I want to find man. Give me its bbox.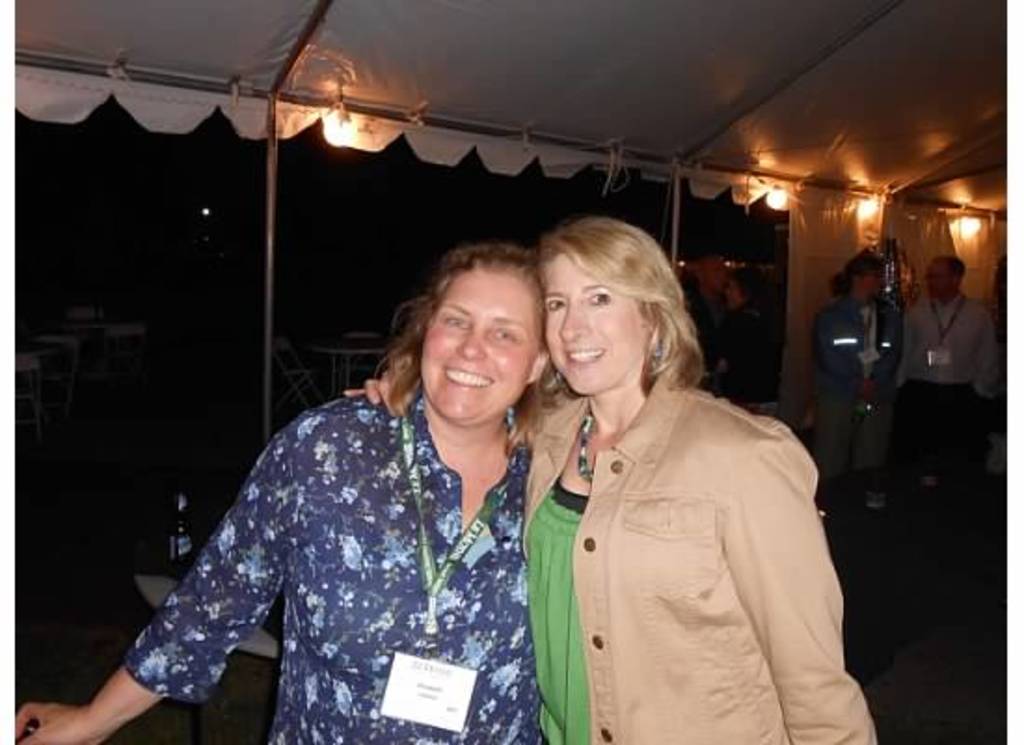
detection(810, 238, 936, 514).
